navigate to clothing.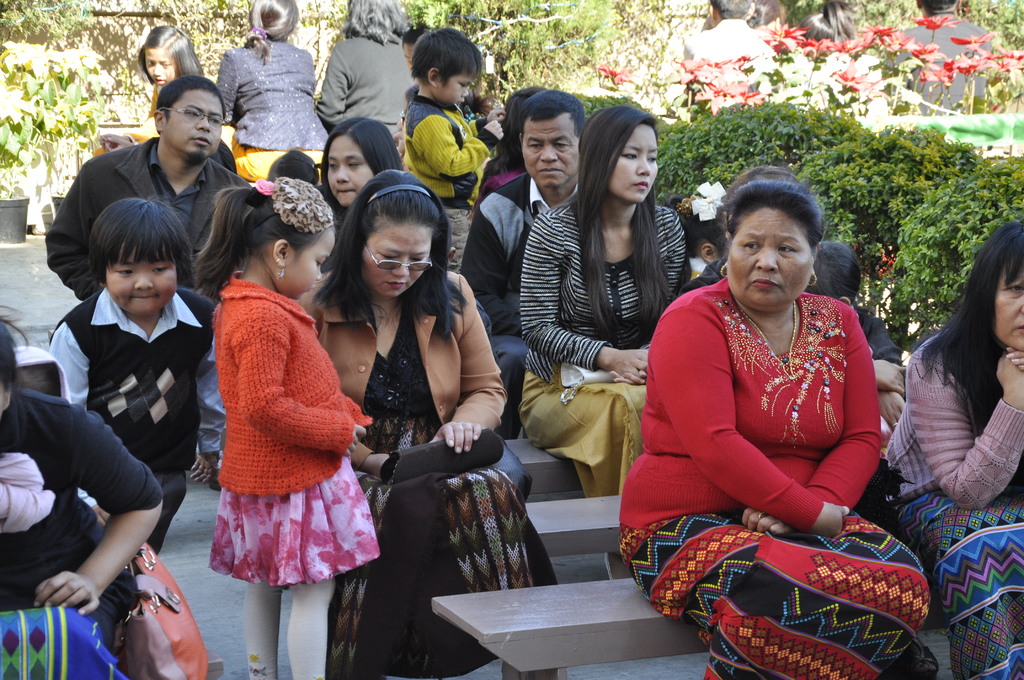
Navigation target: <box>0,374,211,679</box>.
